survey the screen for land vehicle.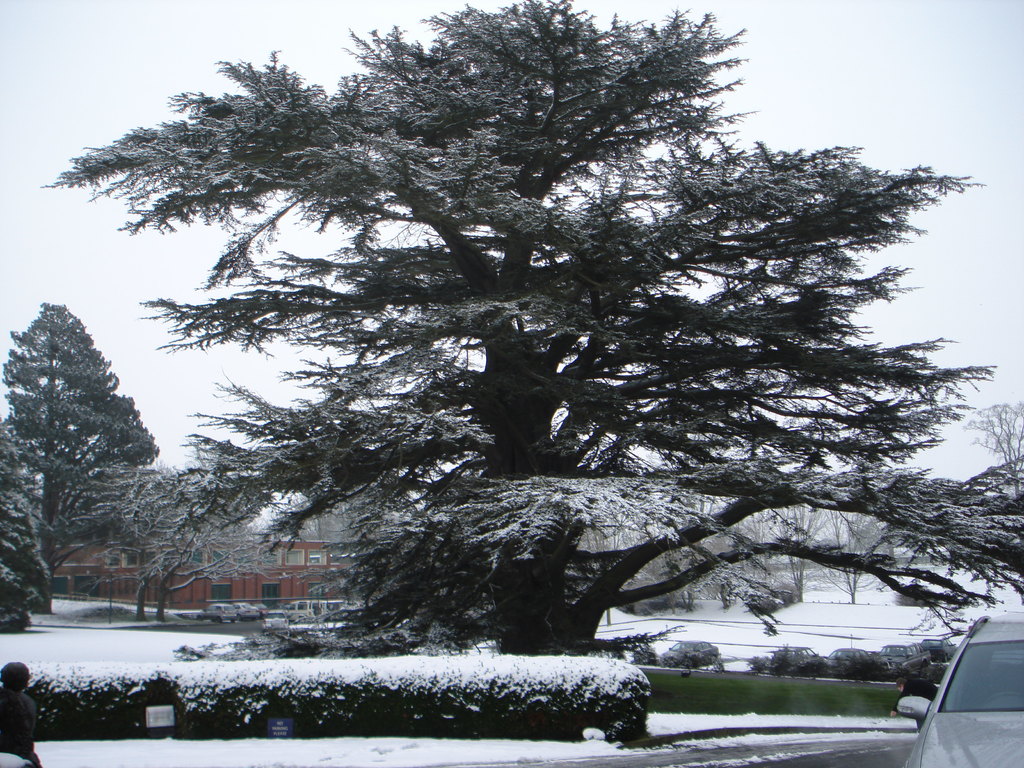
Survey found: (886,610,1023,767).
